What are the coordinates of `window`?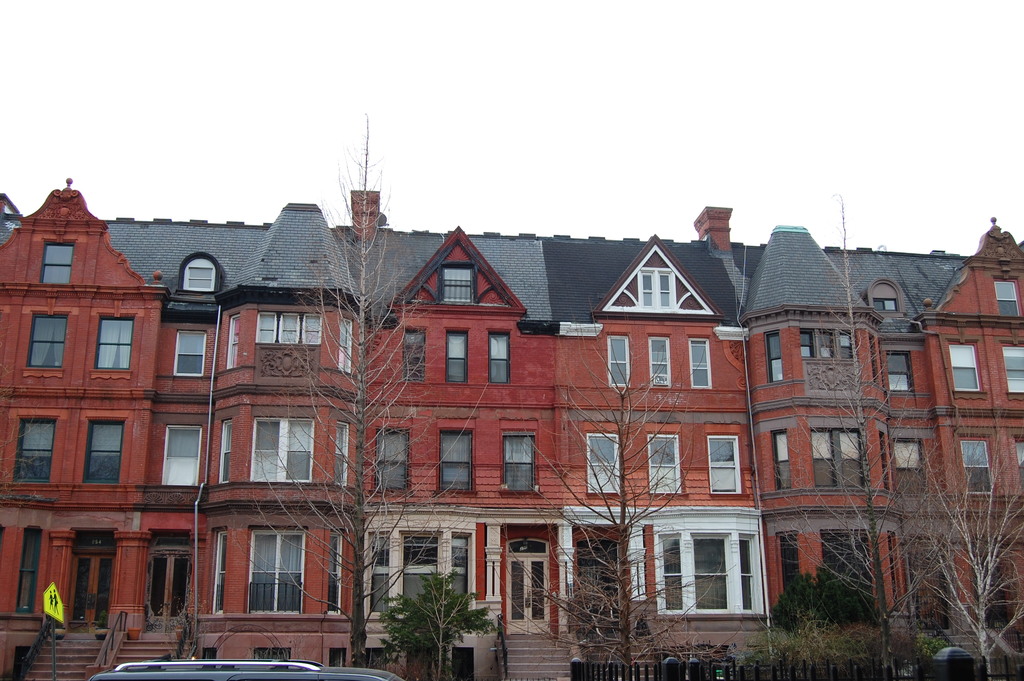
l=1001, t=349, r=1023, b=391.
